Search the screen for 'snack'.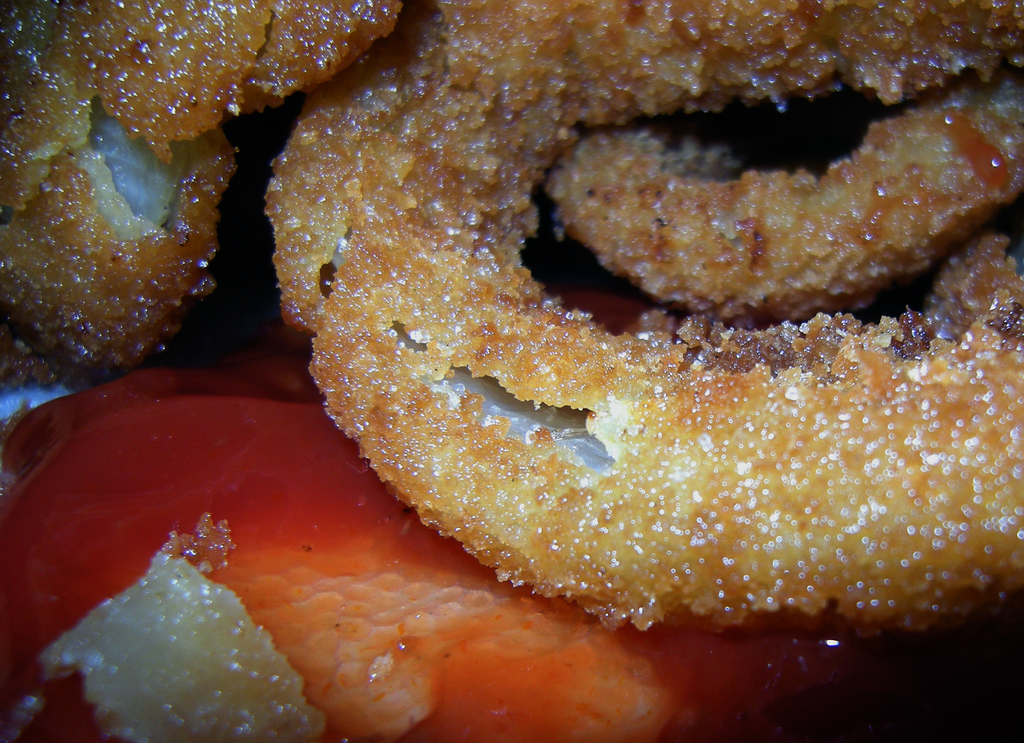
Found at (0,0,404,389).
